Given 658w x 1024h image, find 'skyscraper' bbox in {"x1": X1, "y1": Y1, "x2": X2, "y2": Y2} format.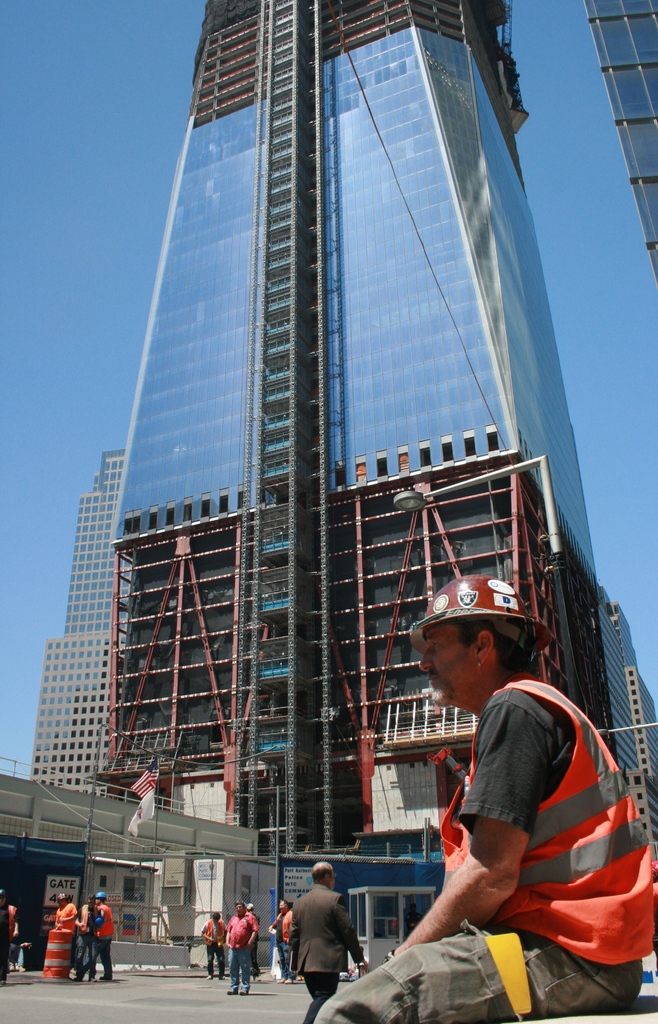
{"x1": 58, "y1": 0, "x2": 613, "y2": 936}.
